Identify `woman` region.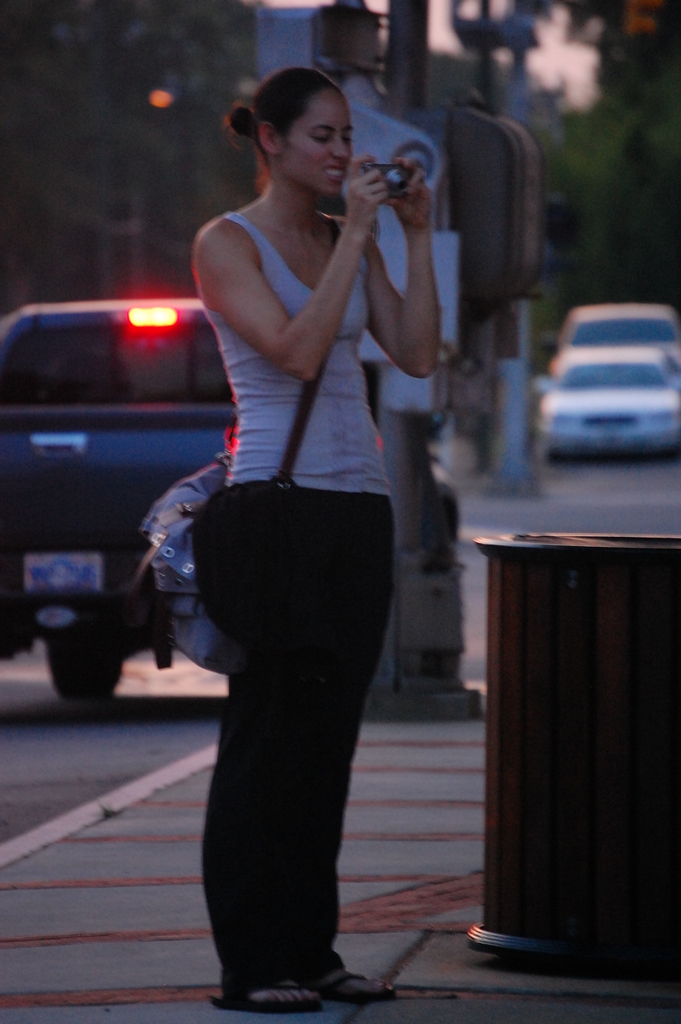
Region: pyautogui.locateOnScreen(187, 67, 439, 1014).
